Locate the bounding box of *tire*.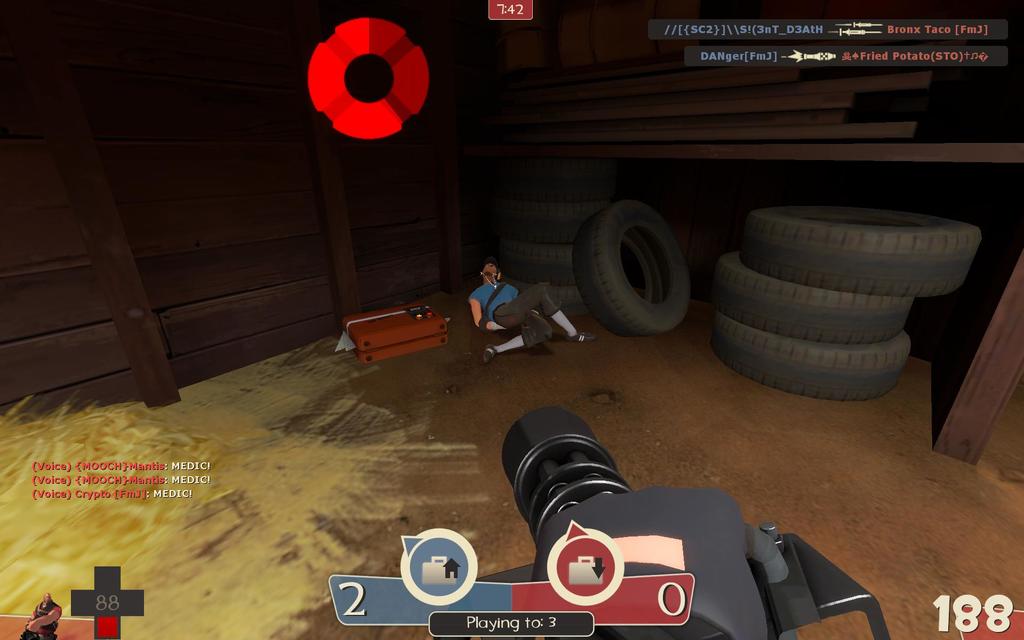
Bounding box: [x1=708, y1=307, x2=911, y2=402].
